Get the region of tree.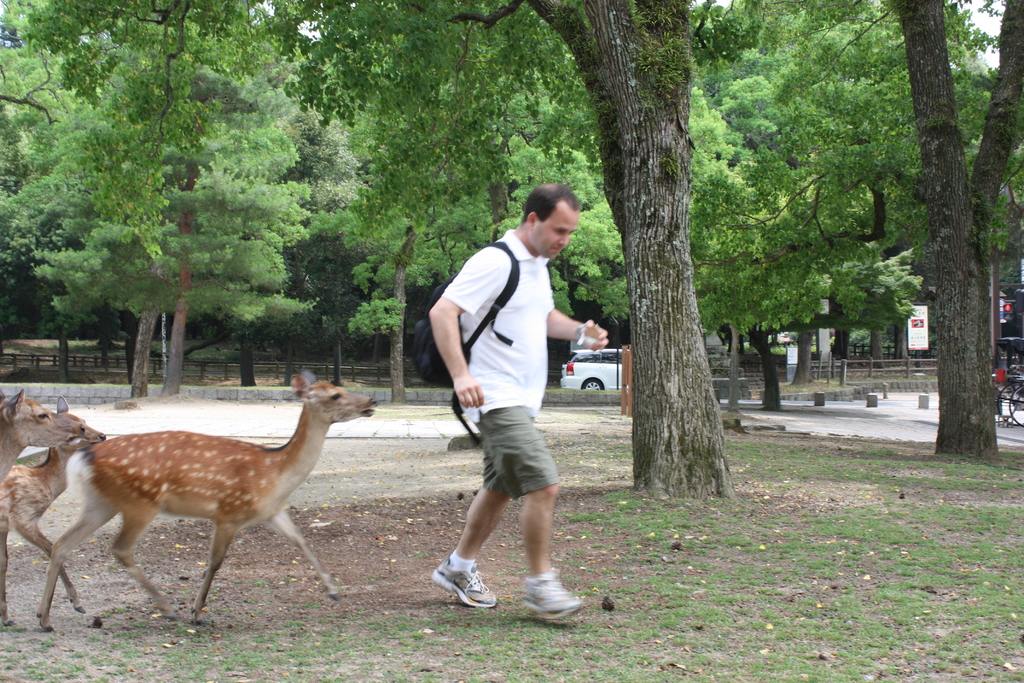
0, 0, 191, 411.
